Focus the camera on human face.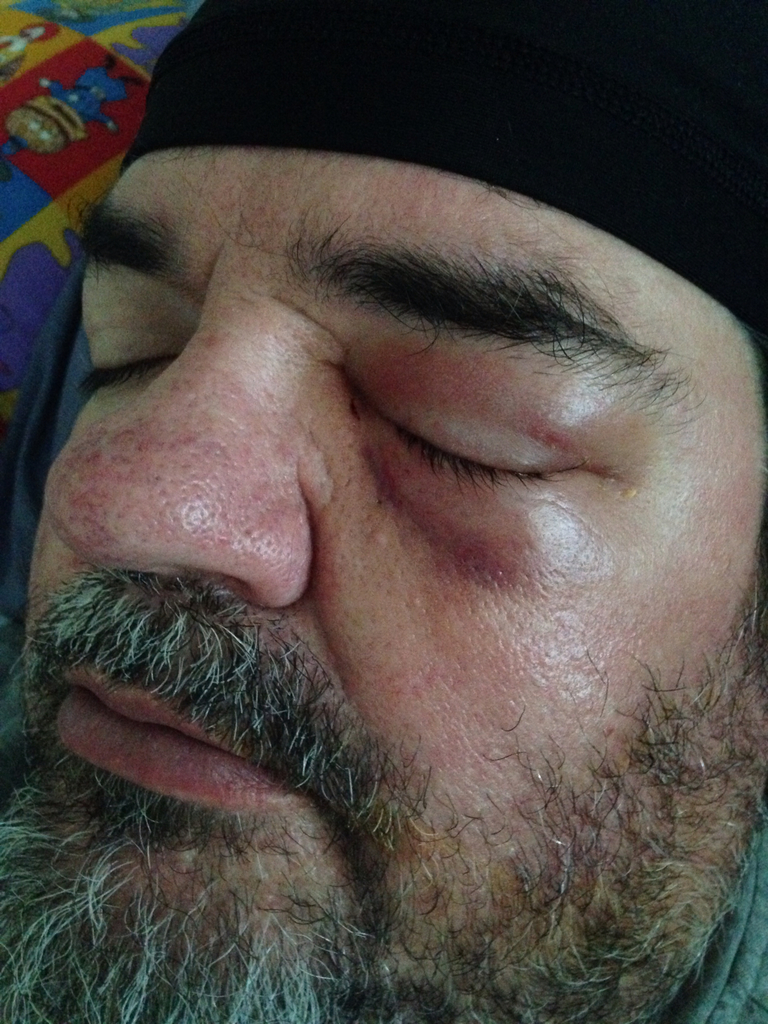
Focus region: rect(0, 150, 767, 1023).
